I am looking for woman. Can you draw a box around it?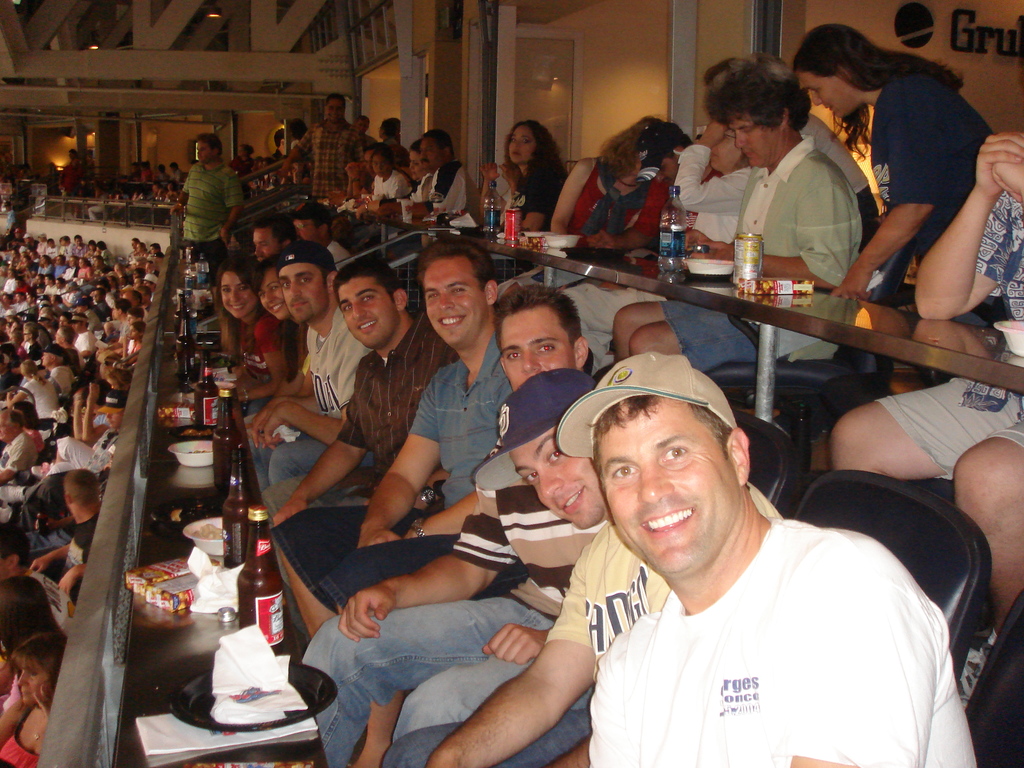
Sure, the bounding box is x1=356 y1=140 x2=431 y2=228.
